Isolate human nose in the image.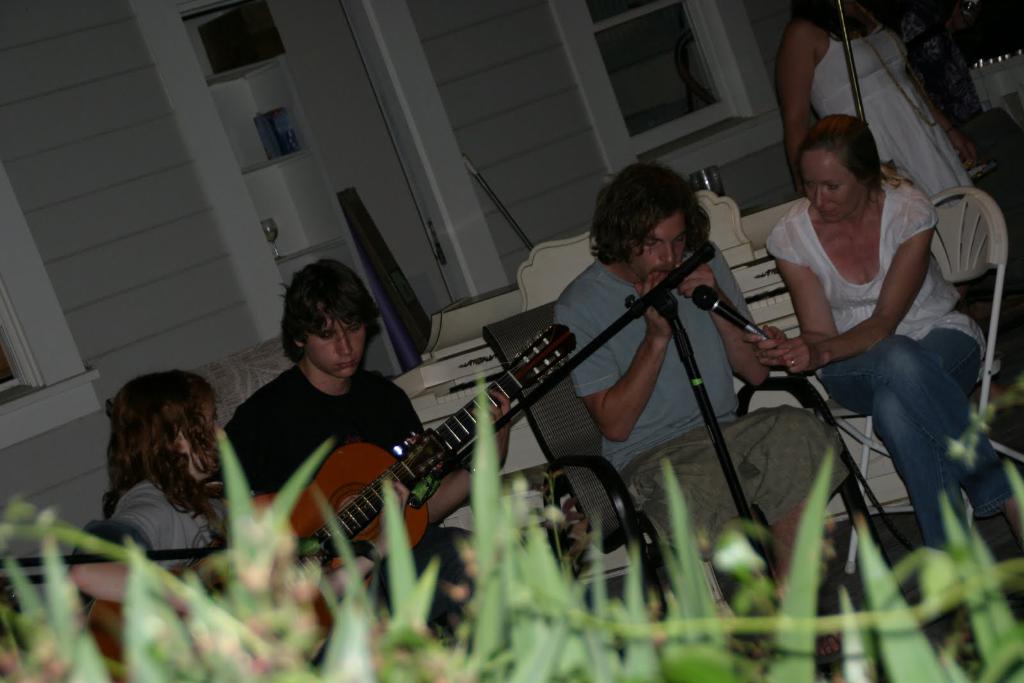
Isolated region: detection(214, 422, 229, 440).
